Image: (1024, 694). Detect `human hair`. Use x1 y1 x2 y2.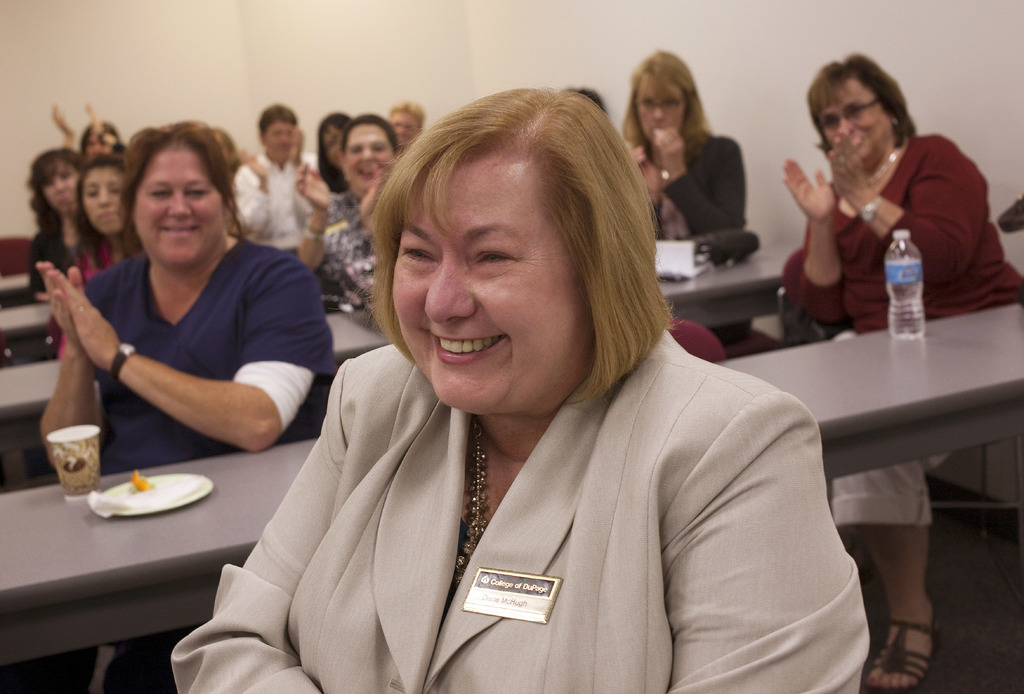
623 49 712 163.
